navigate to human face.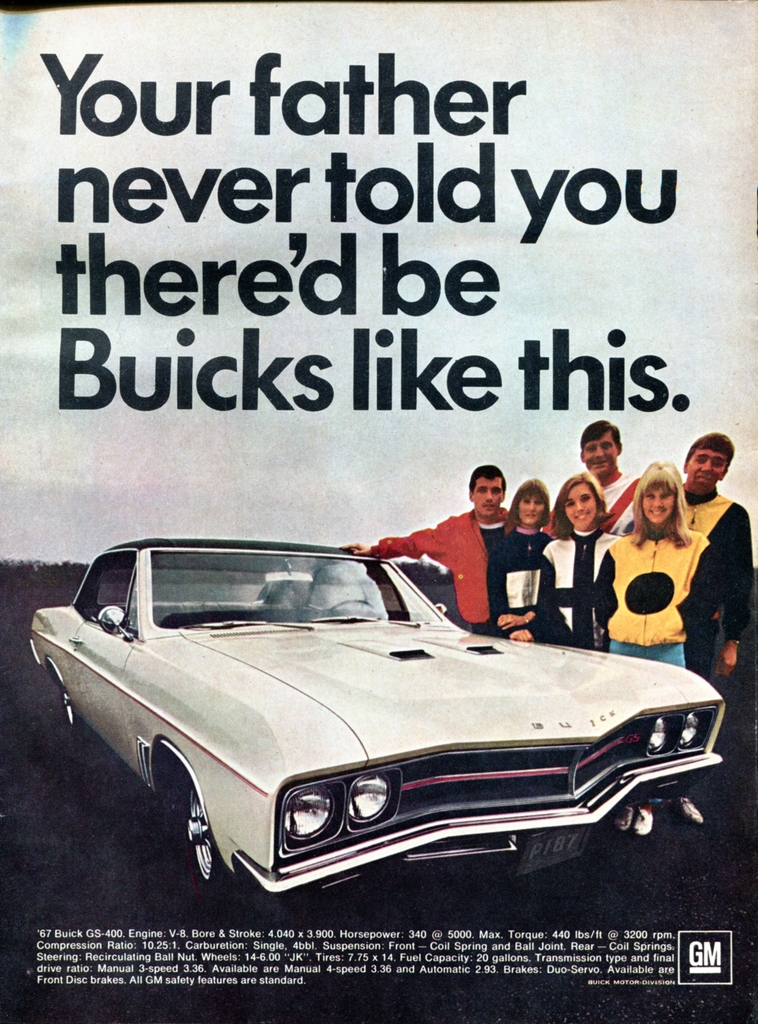
Navigation target: bbox=(470, 475, 503, 513).
